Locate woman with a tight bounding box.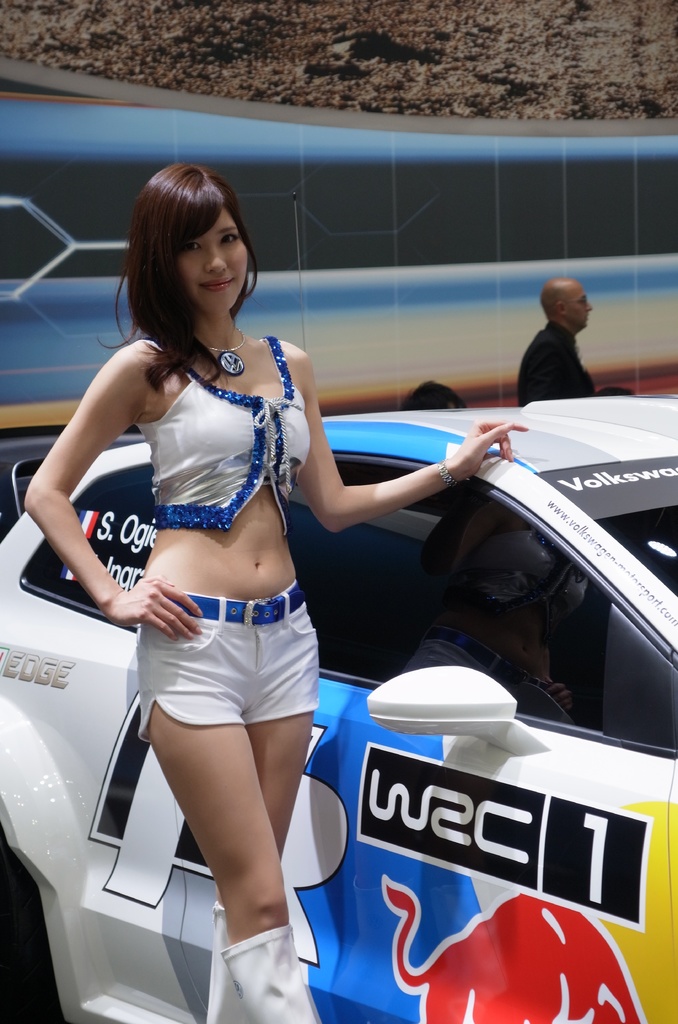
(37,121,351,1023).
